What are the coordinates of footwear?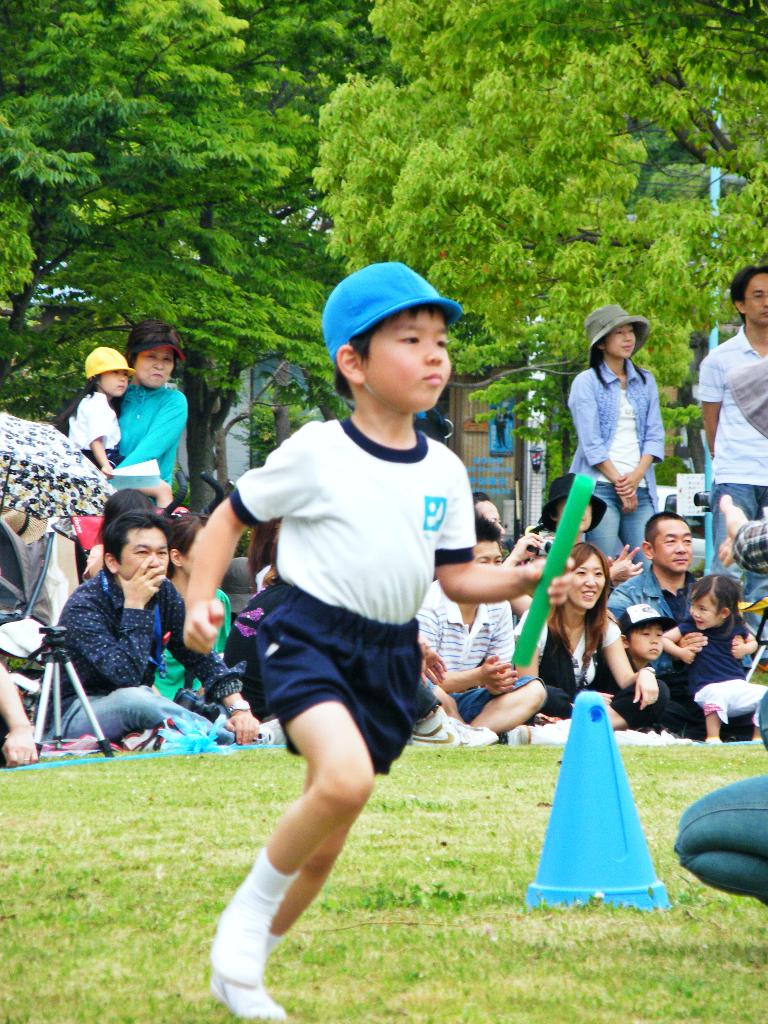
bbox(436, 721, 488, 746).
